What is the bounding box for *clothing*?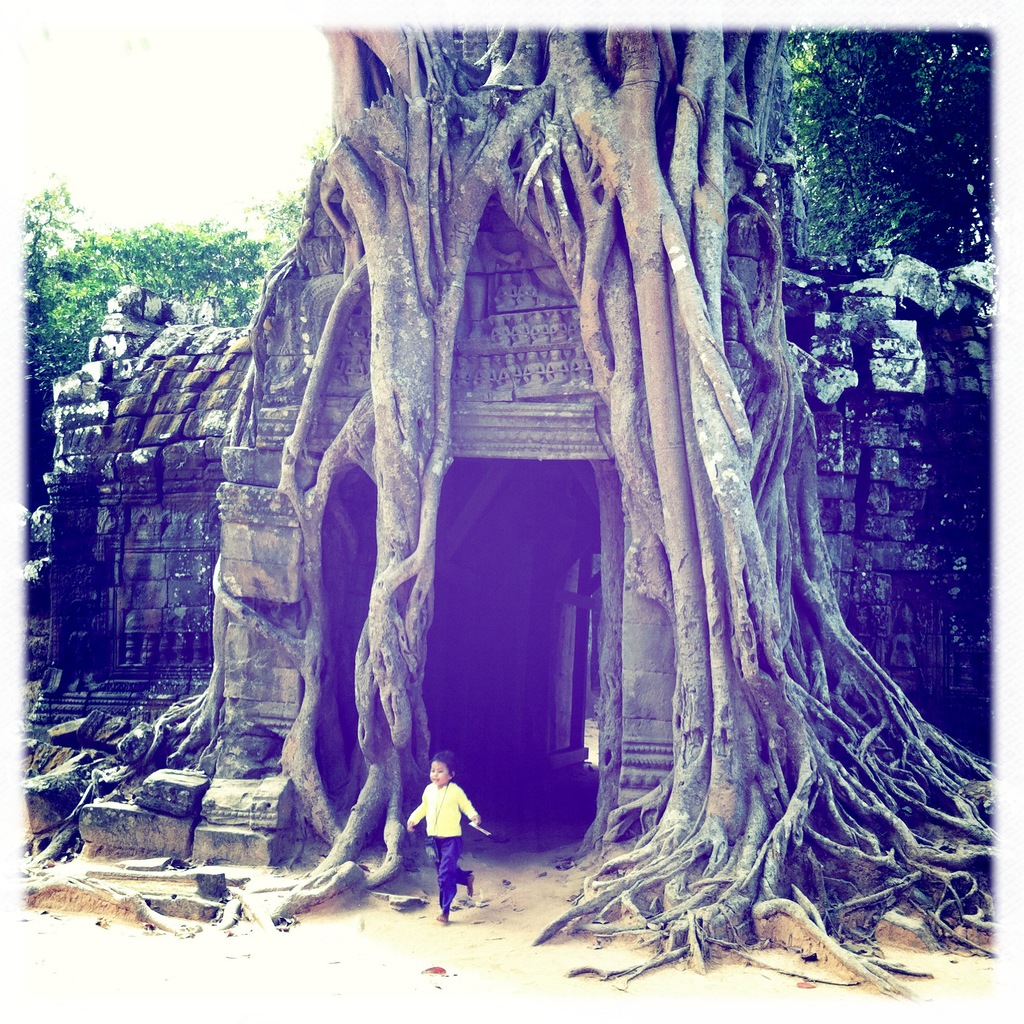
bbox=(407, 769, 486, 901).
